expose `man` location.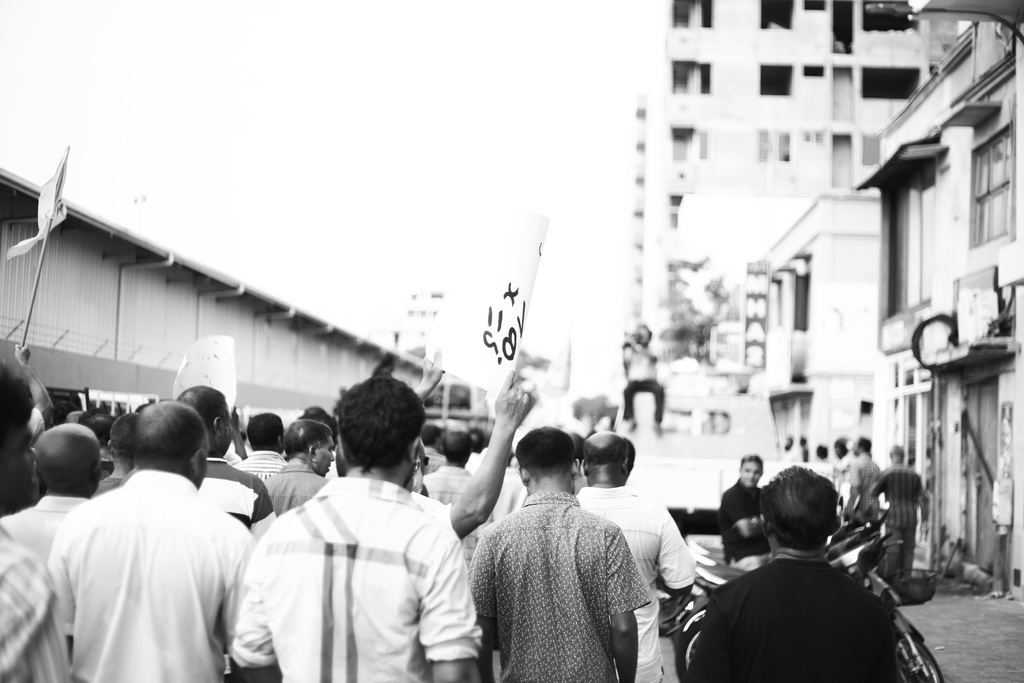
Exposed at pyautogui.locateOnScreen(242, 366, 473, 682).
